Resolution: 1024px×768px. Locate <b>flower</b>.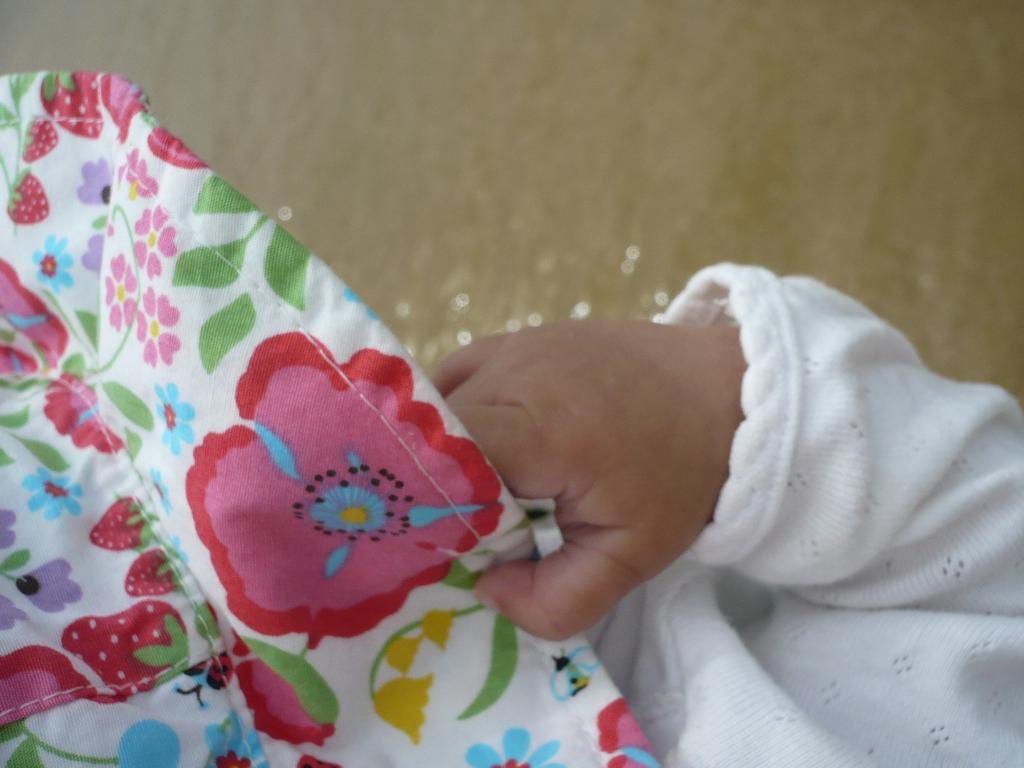
(234, 659, 340, 748).
